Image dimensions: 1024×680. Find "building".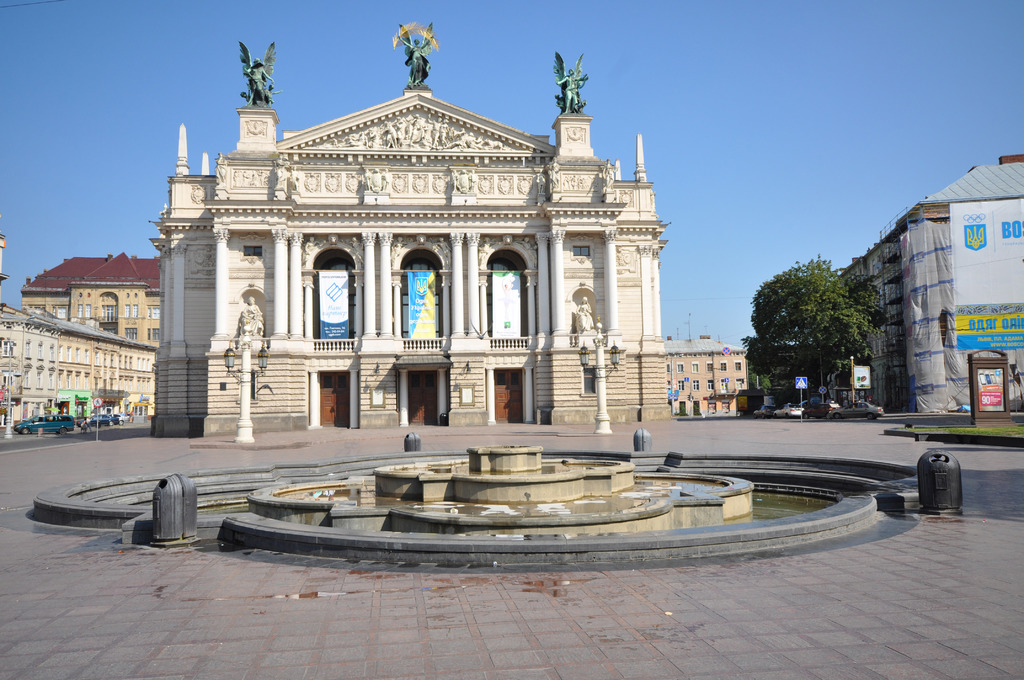
bbox(3, 296, 161, 433).
